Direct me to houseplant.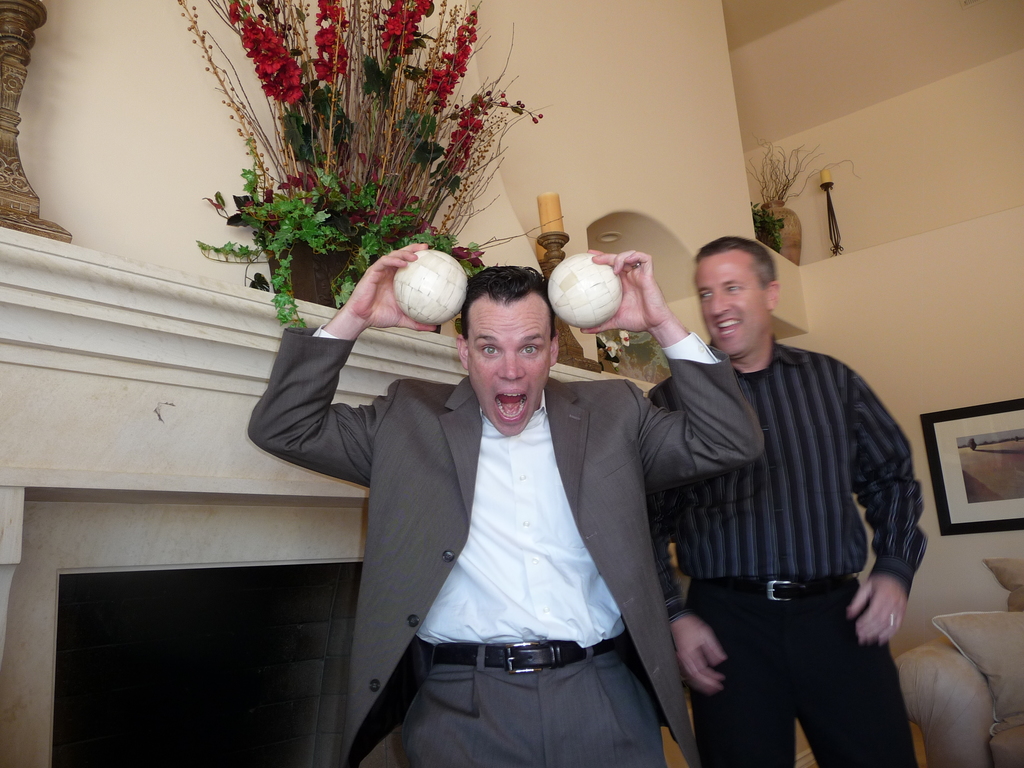
Direction: crop(175, 0, 568, 330).
